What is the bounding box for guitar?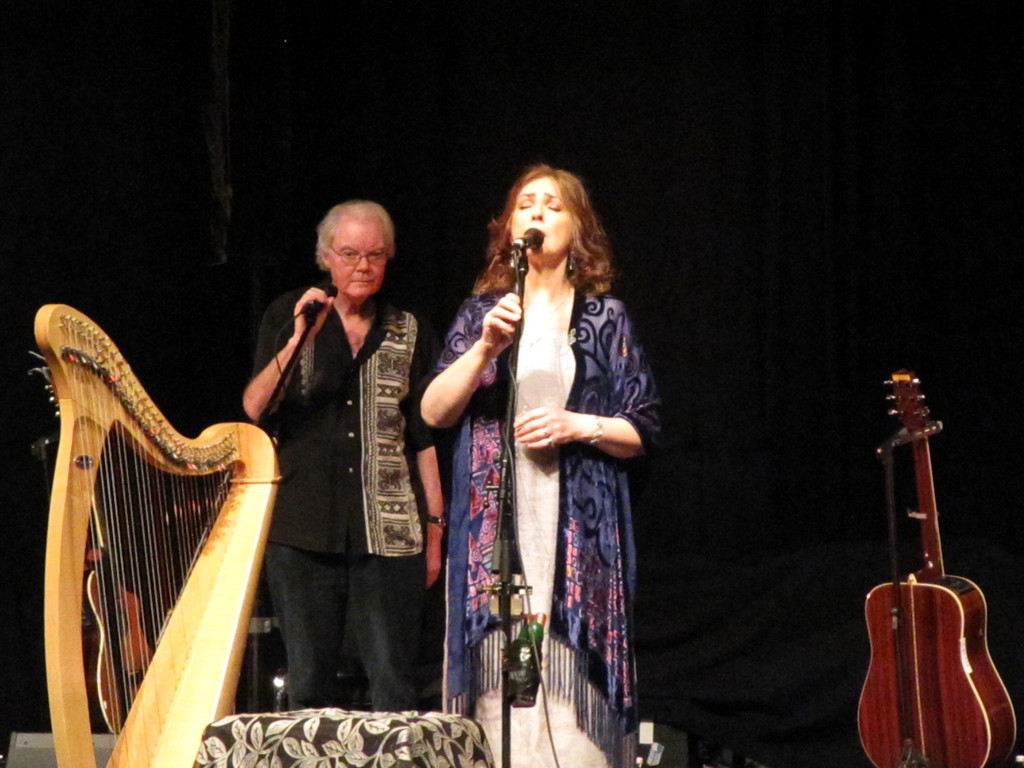
left=854, top=365, right=1018, bottom=767.
